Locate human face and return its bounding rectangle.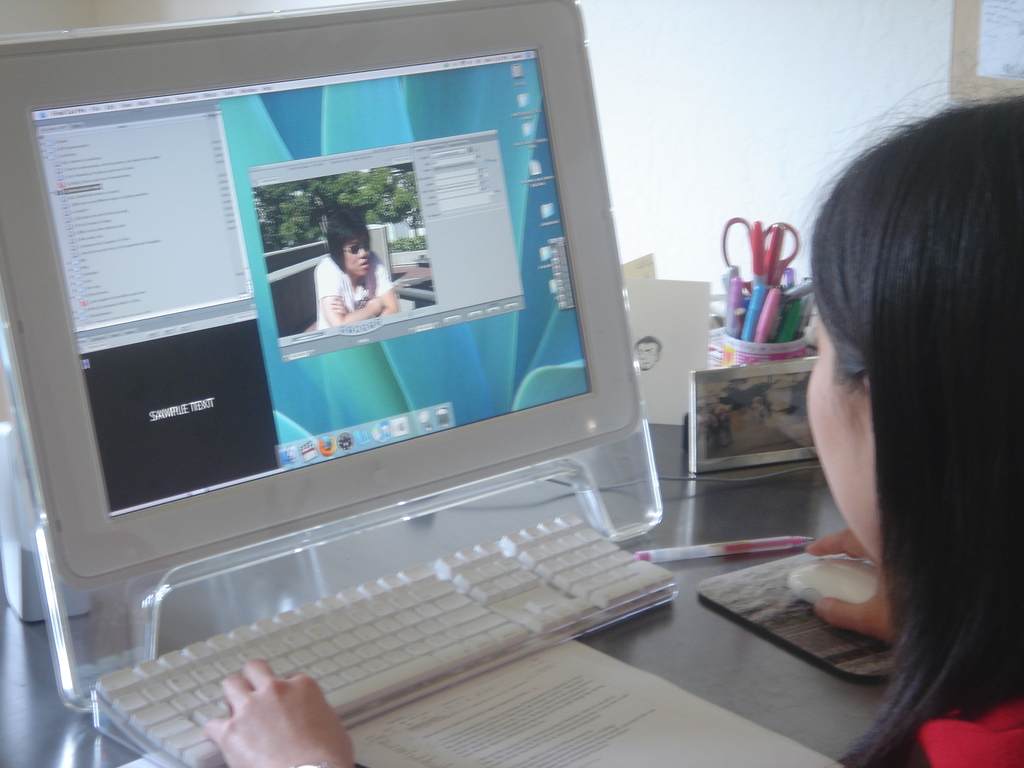
bbox=(806, 302, 880, 569).
